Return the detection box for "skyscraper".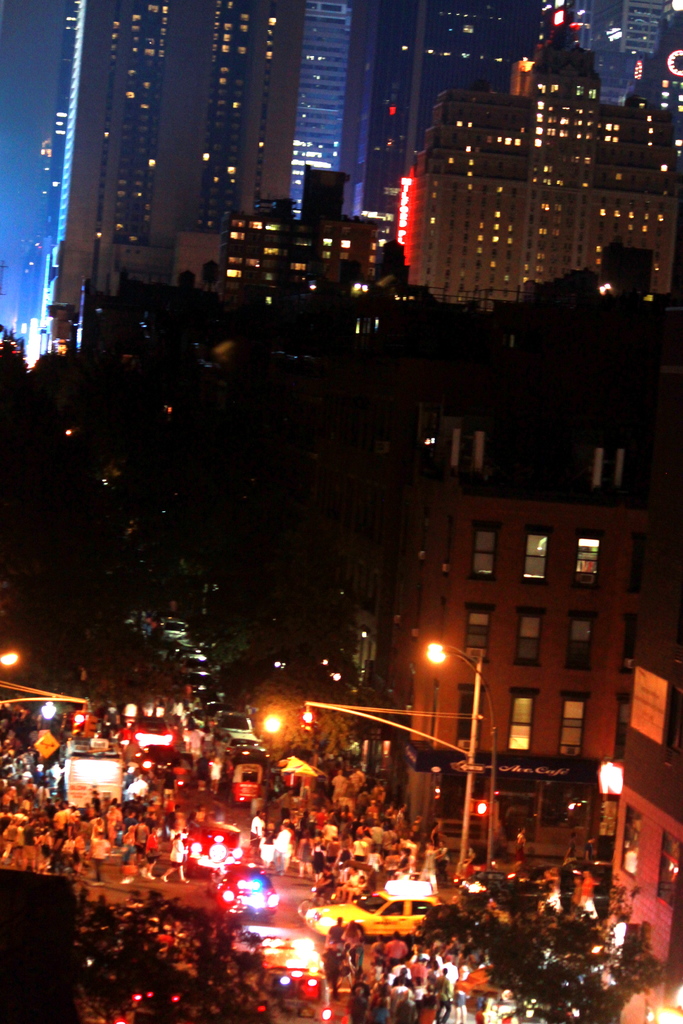
rect(413, 13, 682, 290).
